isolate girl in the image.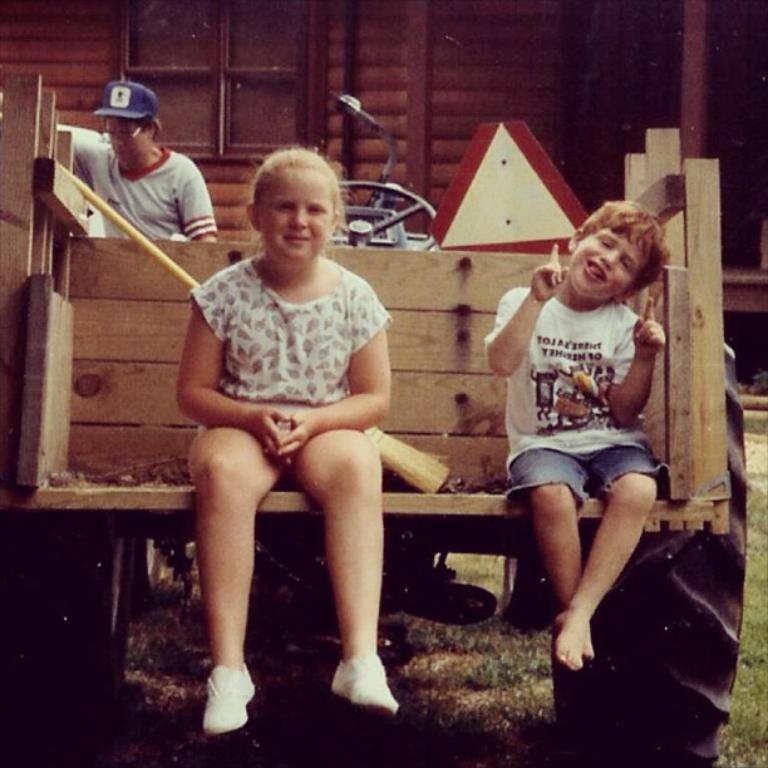
Isolated region: Rect(174, 139, 399, 734).
